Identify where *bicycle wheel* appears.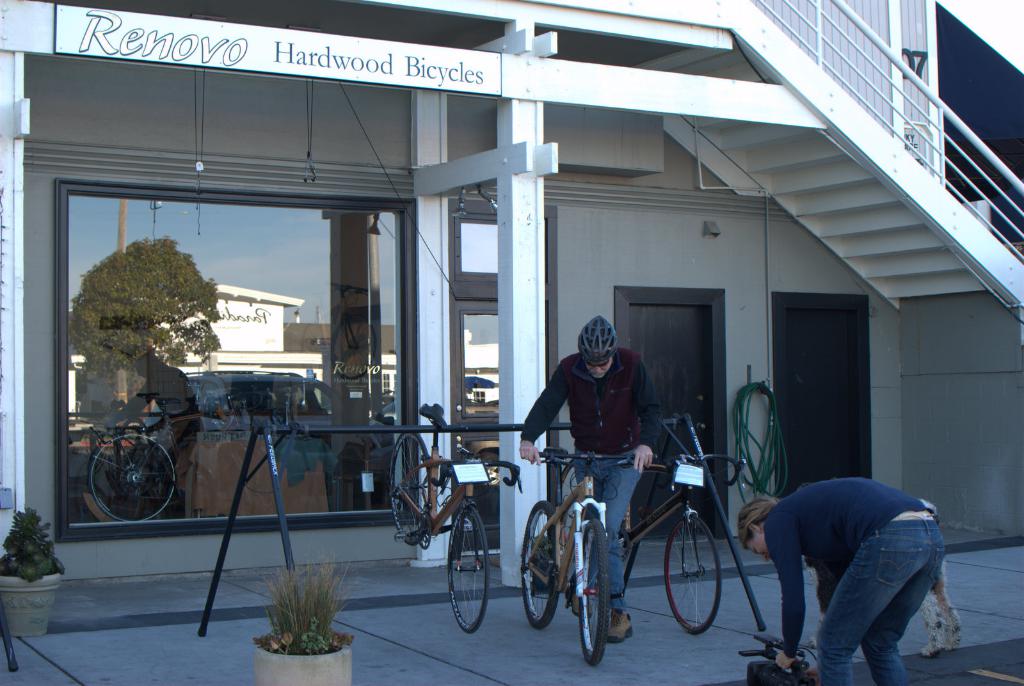
Appears at crop(518, 498, 561, 635).
